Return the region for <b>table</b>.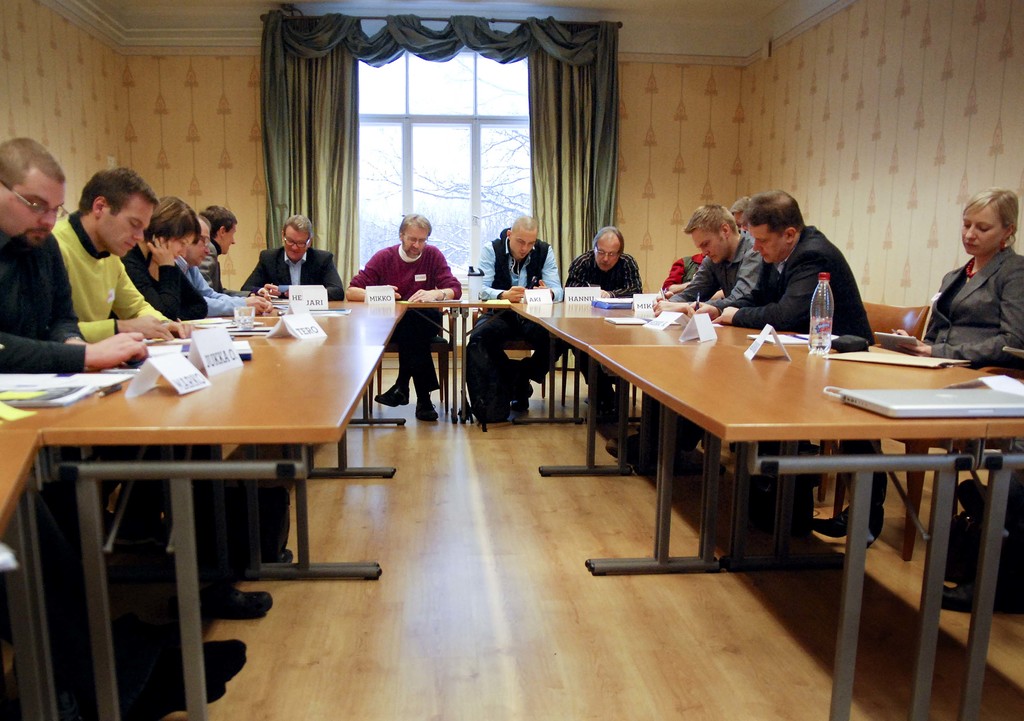
584:341:1023:720.
